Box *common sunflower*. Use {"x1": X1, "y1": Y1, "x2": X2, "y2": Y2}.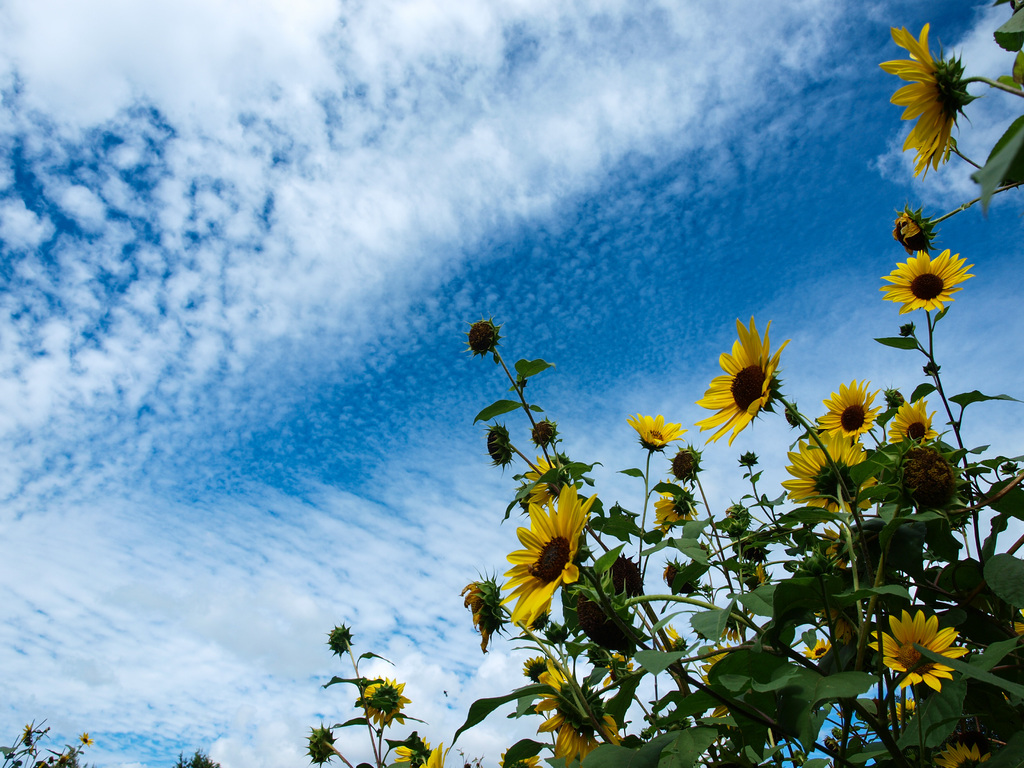
{"x1": 884, "y1": 20, "x2": 953, "y2": 164}.
